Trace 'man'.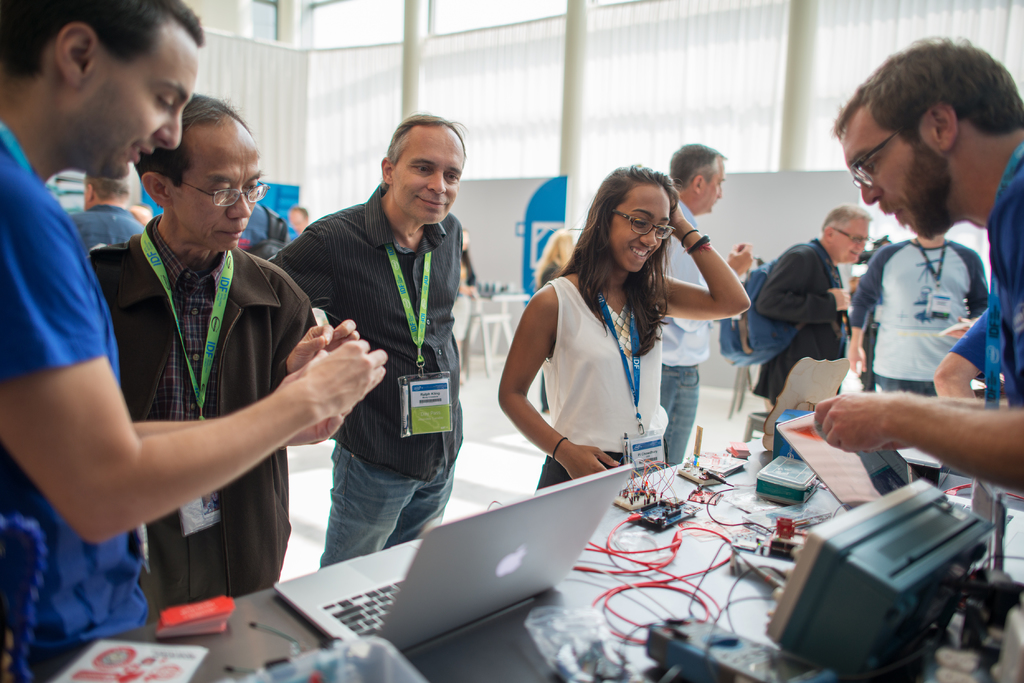
Traced to 732, 208, 882, 444.
